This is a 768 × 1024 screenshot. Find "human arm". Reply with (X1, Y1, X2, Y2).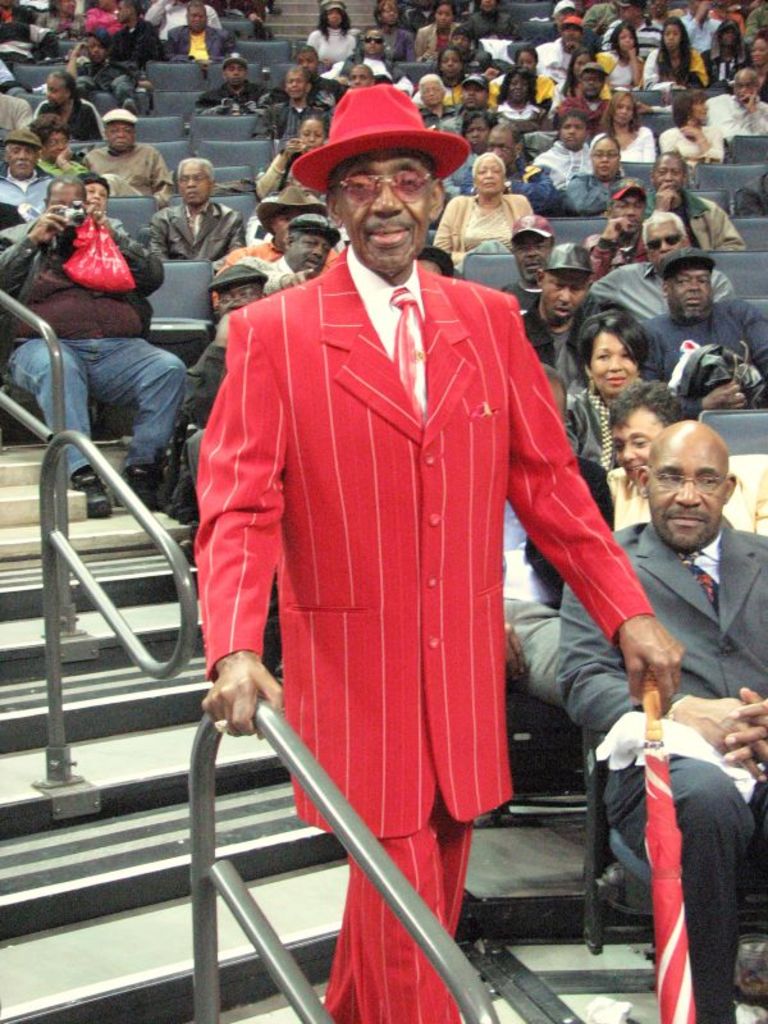
(151, 142, 178, 197).
